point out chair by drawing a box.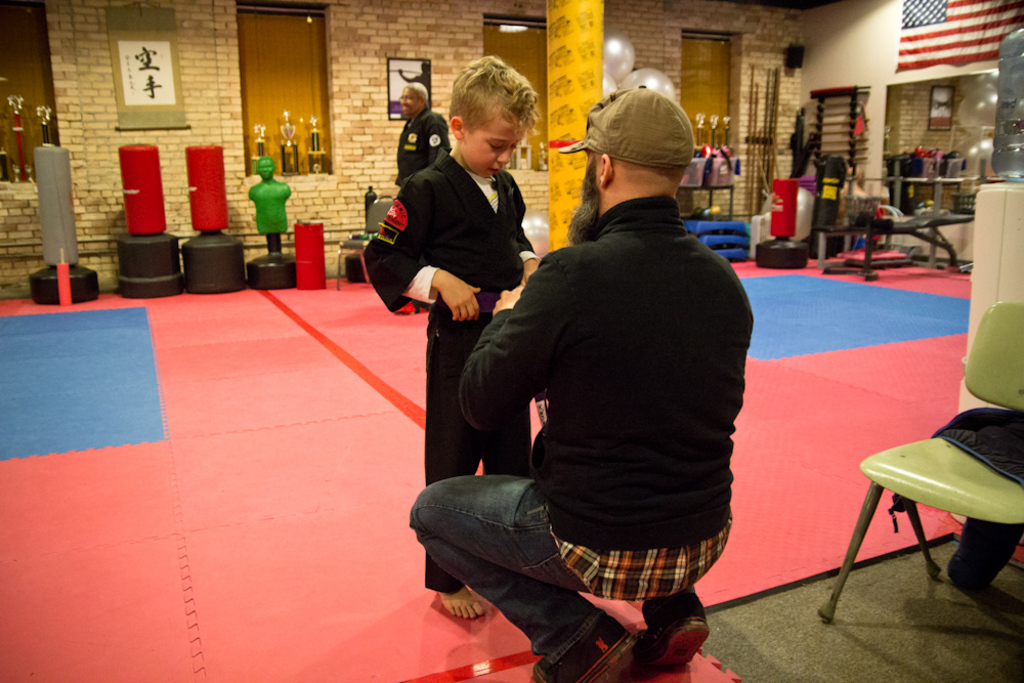
bbox(336, 197, 394, 295).
